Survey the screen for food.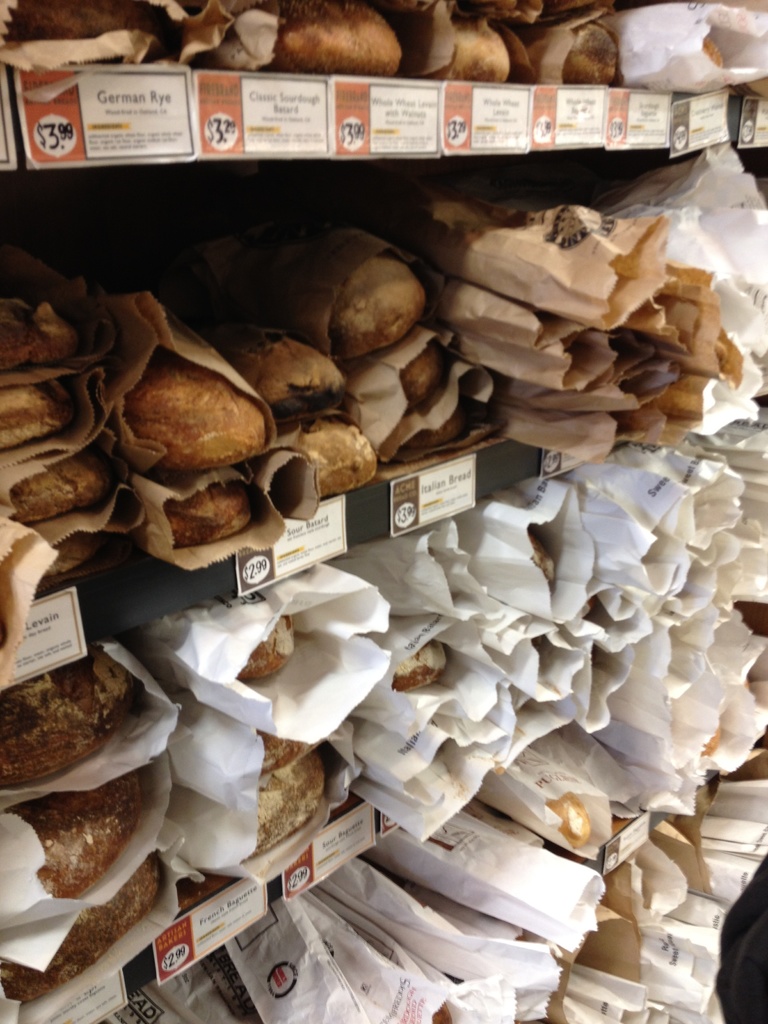
Survey found: box(707, 731, 723, 755).
